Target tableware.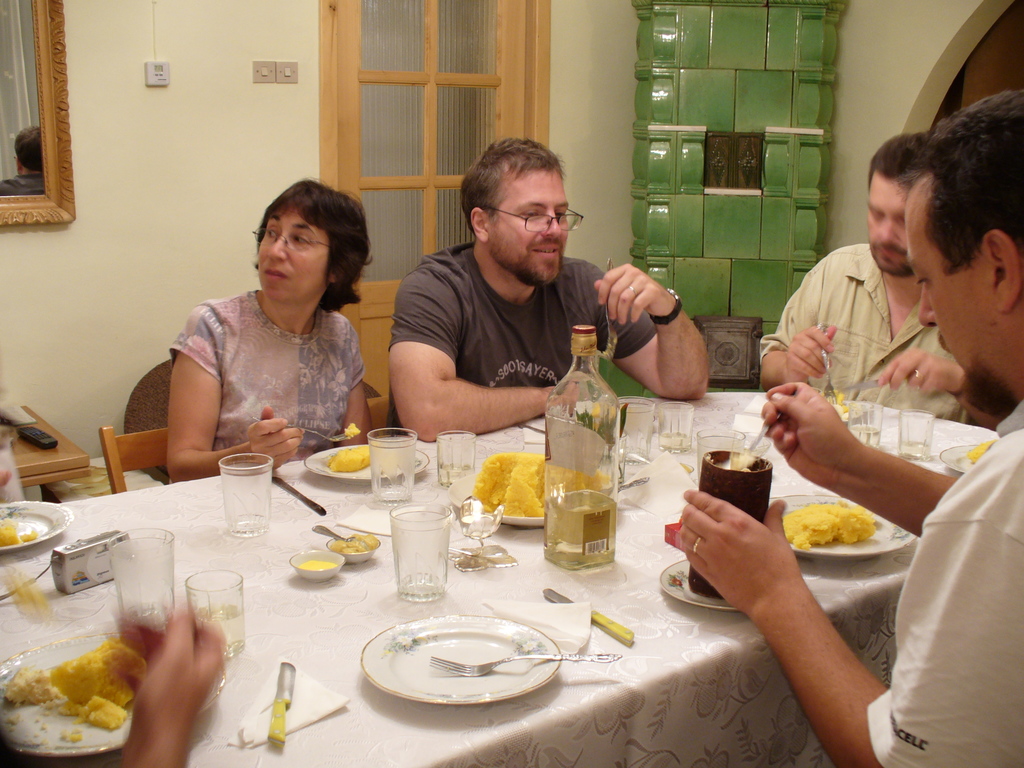
Target region: [left=290, top=548, right=346, bottom=582].
